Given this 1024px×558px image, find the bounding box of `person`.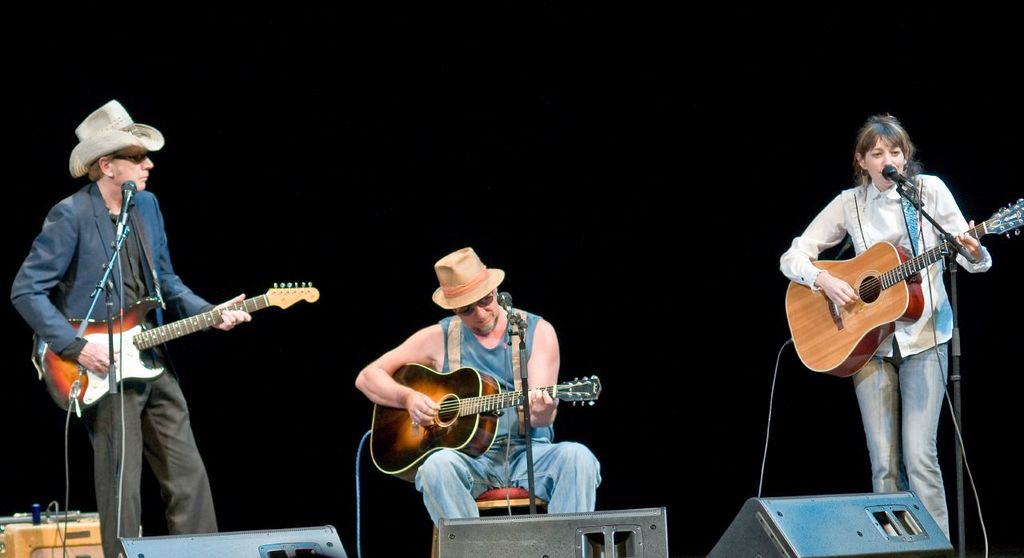
box=[782, 115, 994, 540].
